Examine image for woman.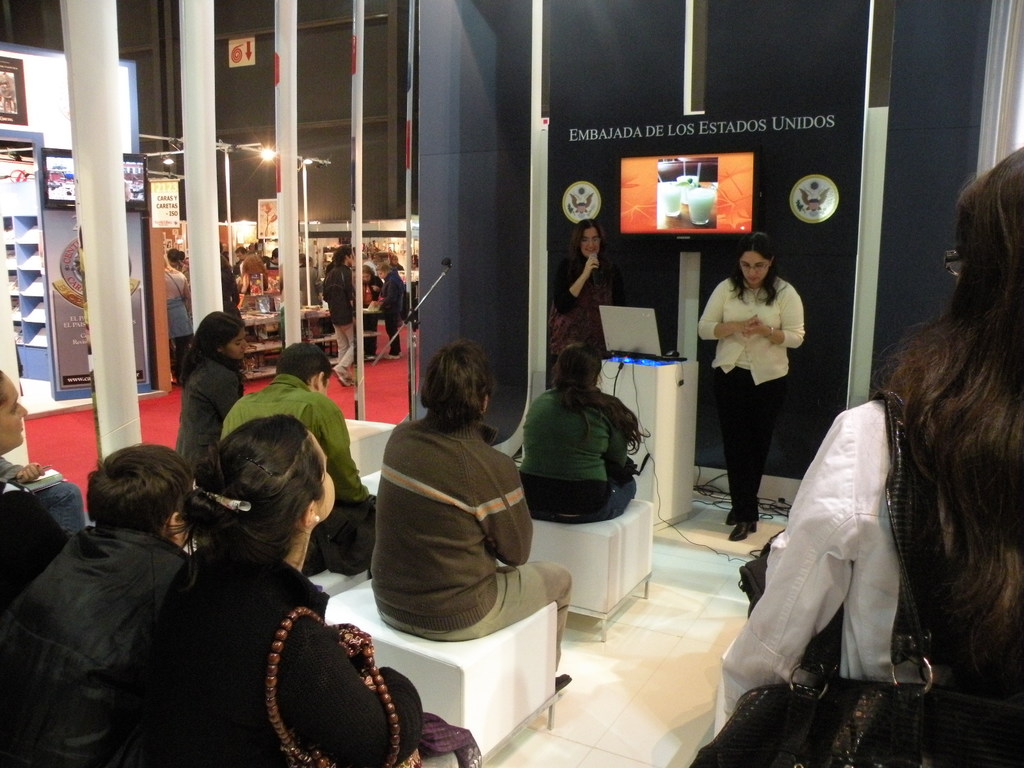
Examination result: bbox(522, 338, 652, 524).
